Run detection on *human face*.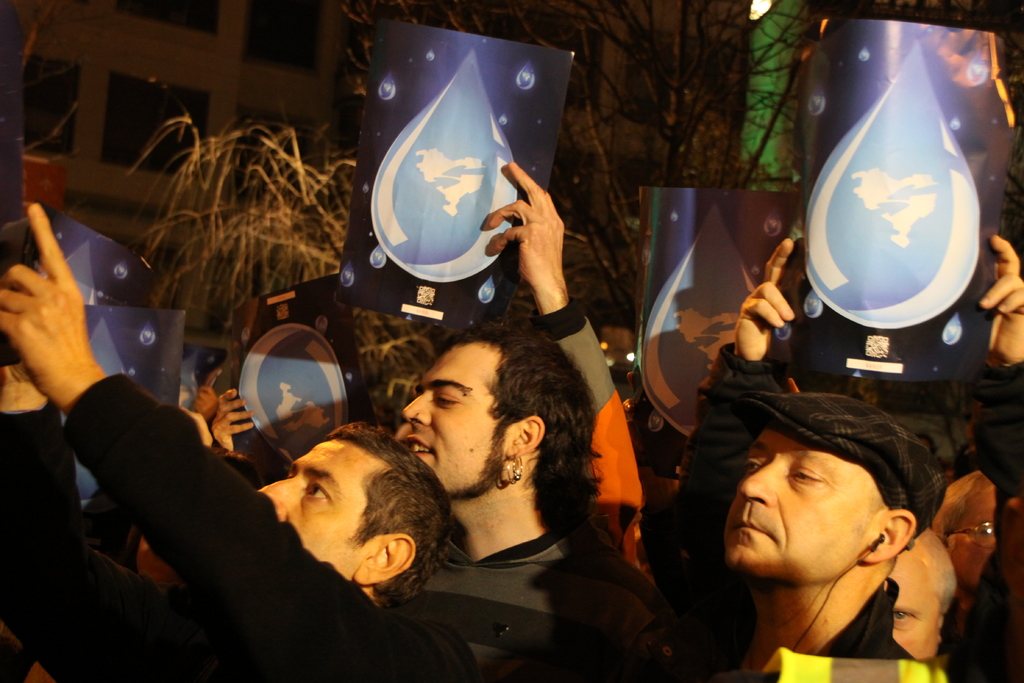
Result: x1=253 y1=441 x2=383 y2=578.
